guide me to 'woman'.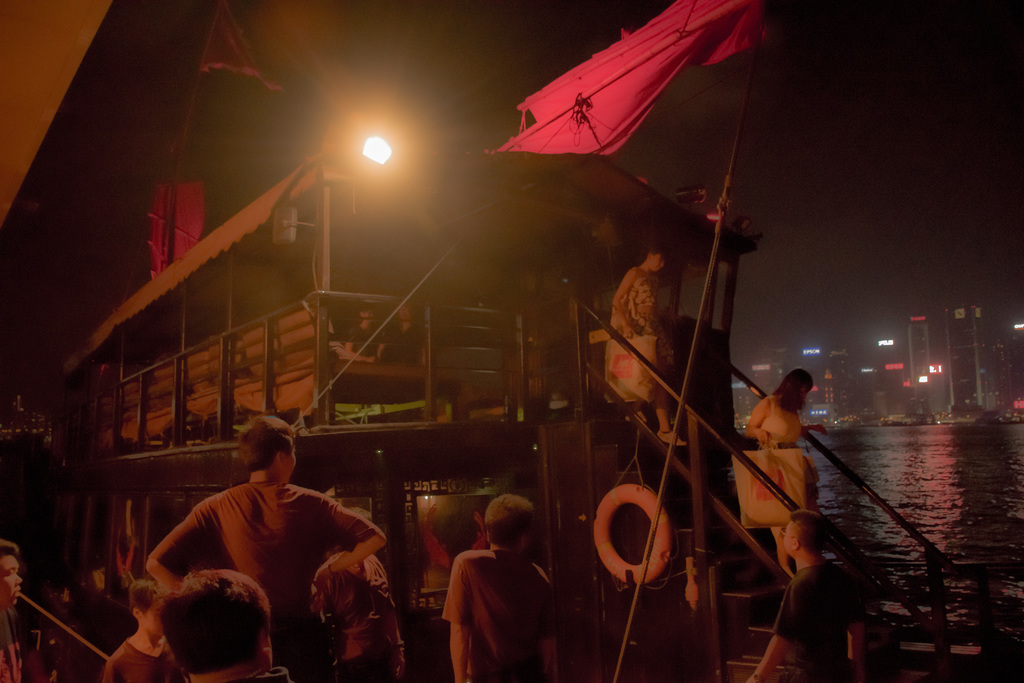
Guidance: pyautogui.locateOnScreen(742, 369, 828, 579).
